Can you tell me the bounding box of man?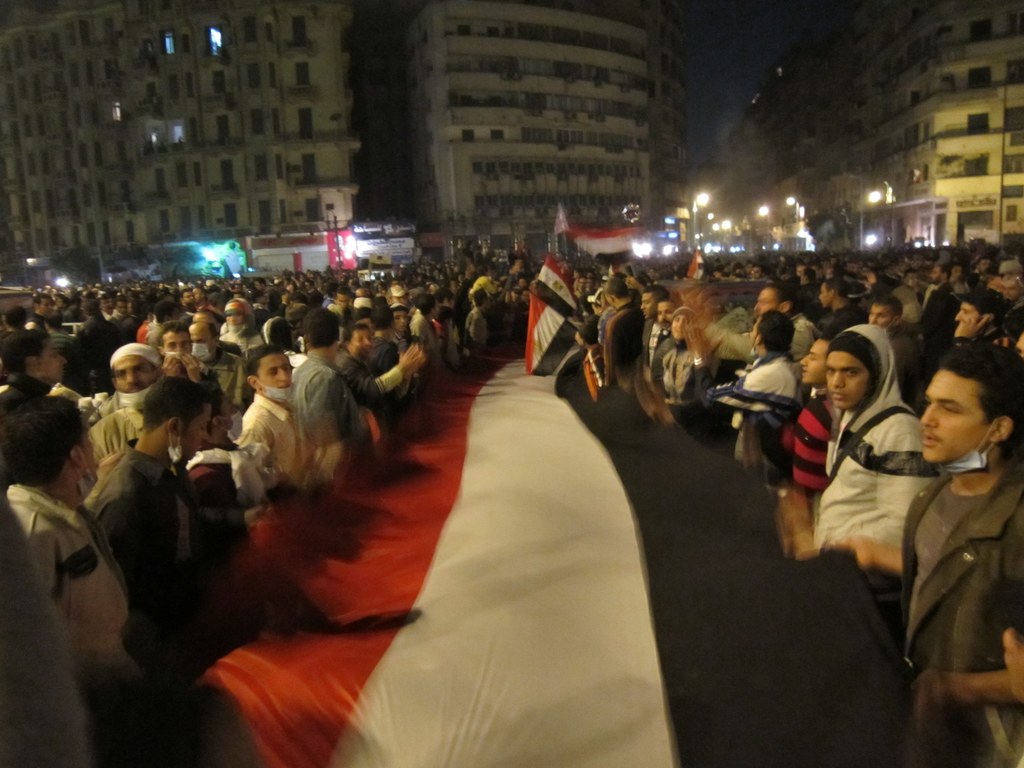
<bbox>680, 276, 819, 396</bbox>.
